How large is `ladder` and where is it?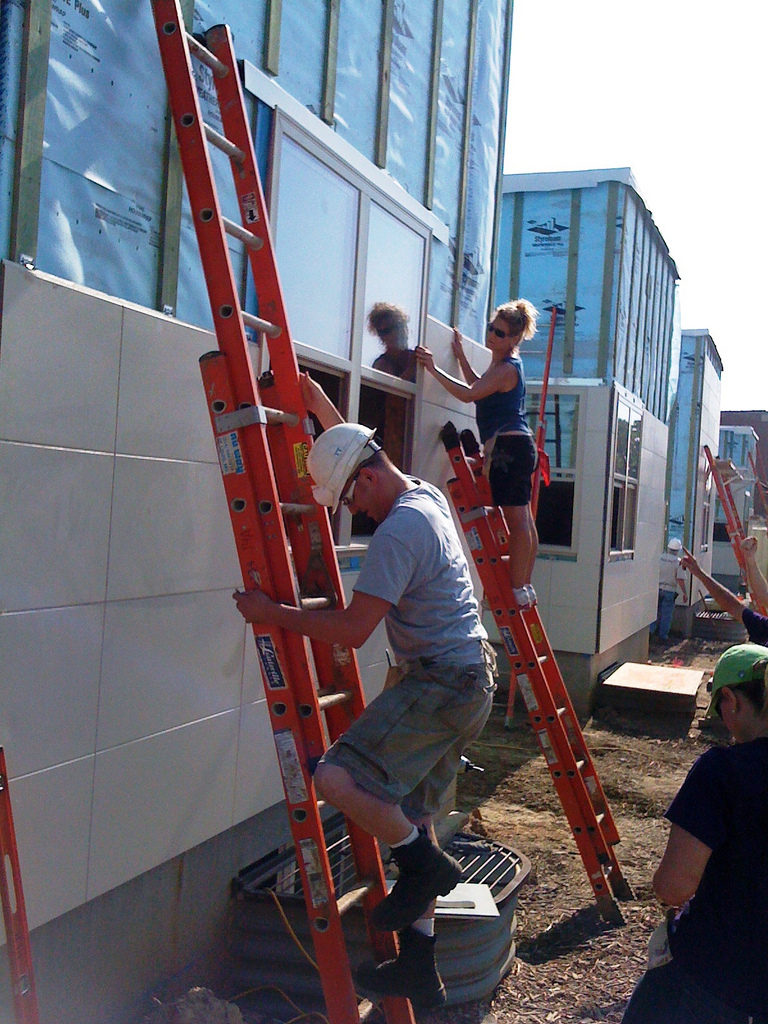
Bounding box: rect(146, 0, 454, 1022).
